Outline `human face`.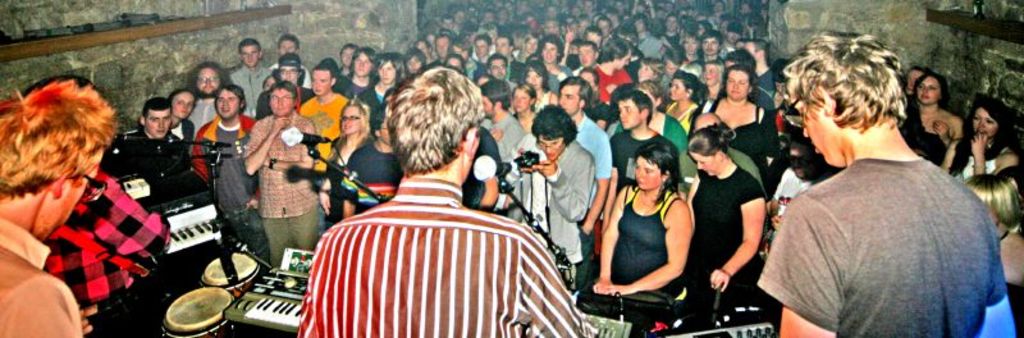
Outline: (340,46,351,67).
